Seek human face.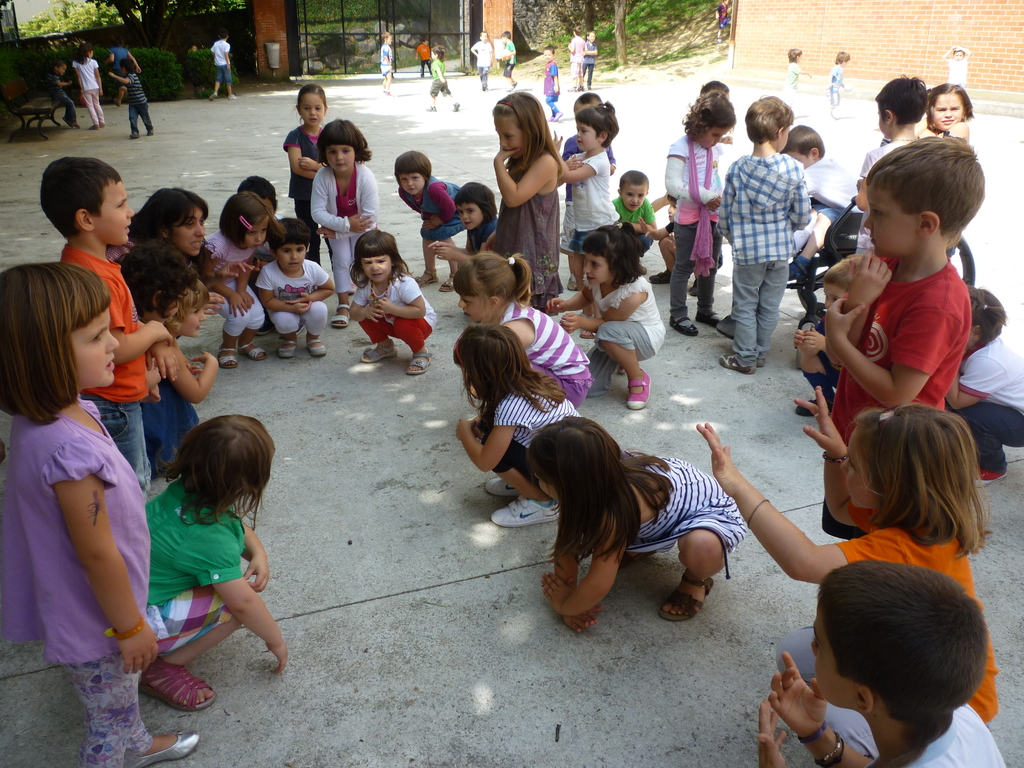
{"left": 837, "top": 427, "right": 876, "bottom": 511}.
